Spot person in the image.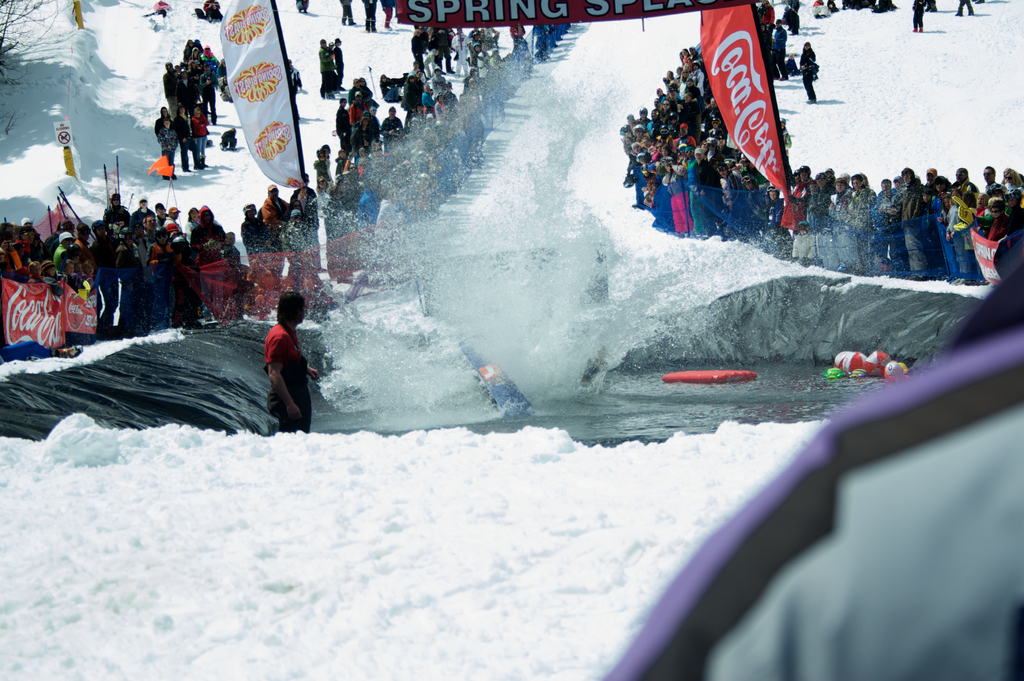
person found at x1=743 y1=175 x2=768 y2=234.
